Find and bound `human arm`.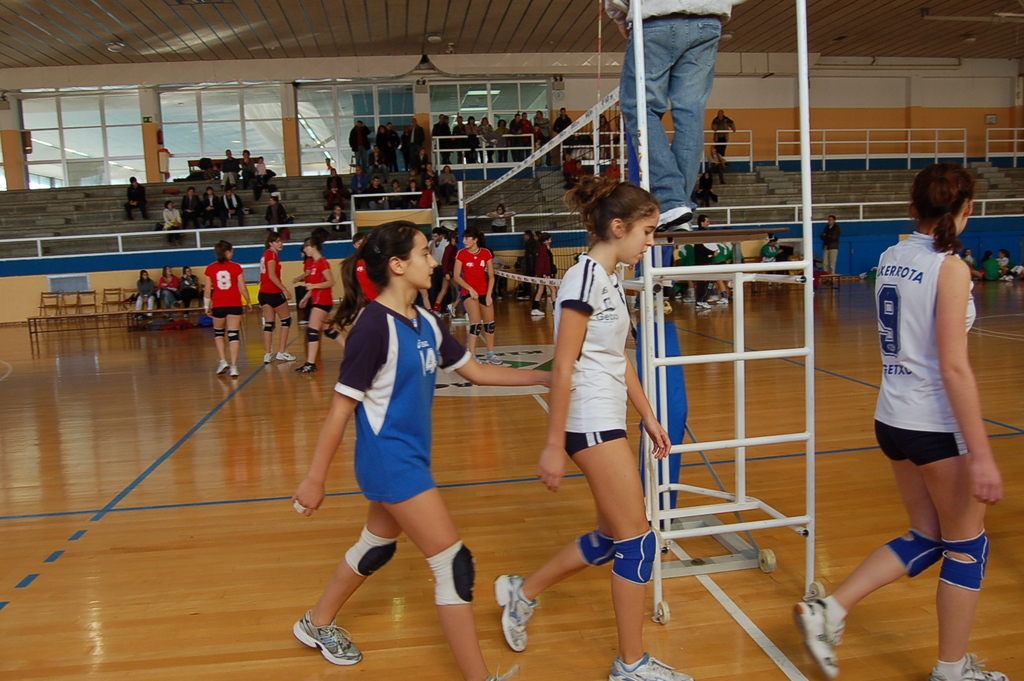
Bound: left=268, top=255, right=291, bottom=302.
